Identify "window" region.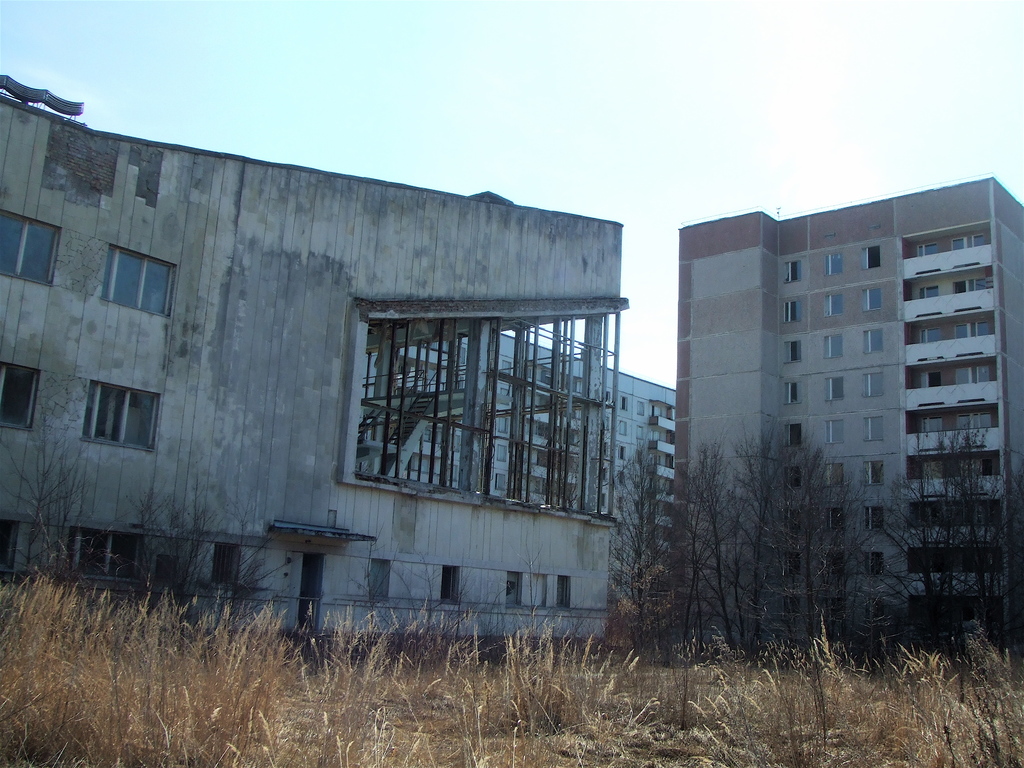
Region: select_region(954, 282, 988, 300).
